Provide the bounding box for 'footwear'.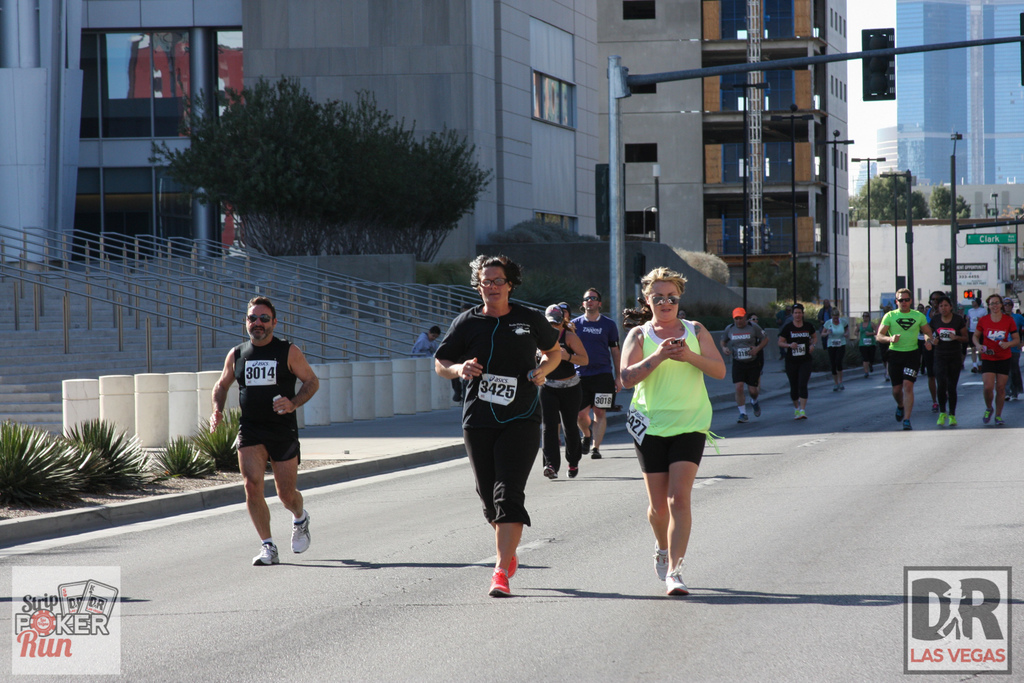
565,464,579,480.
